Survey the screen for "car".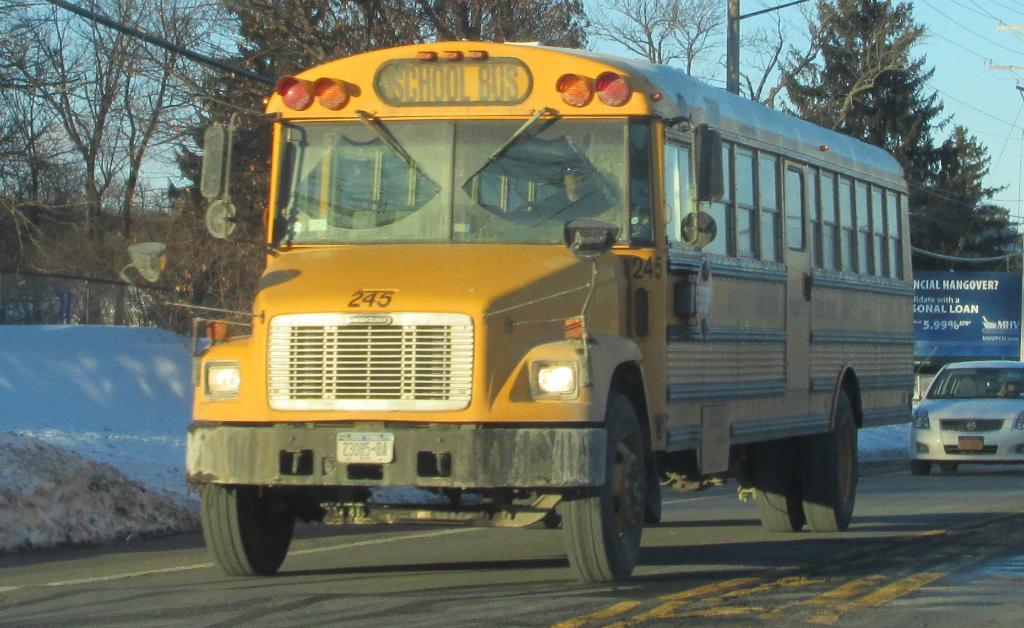
Survey found: 905:361:1023:476.
